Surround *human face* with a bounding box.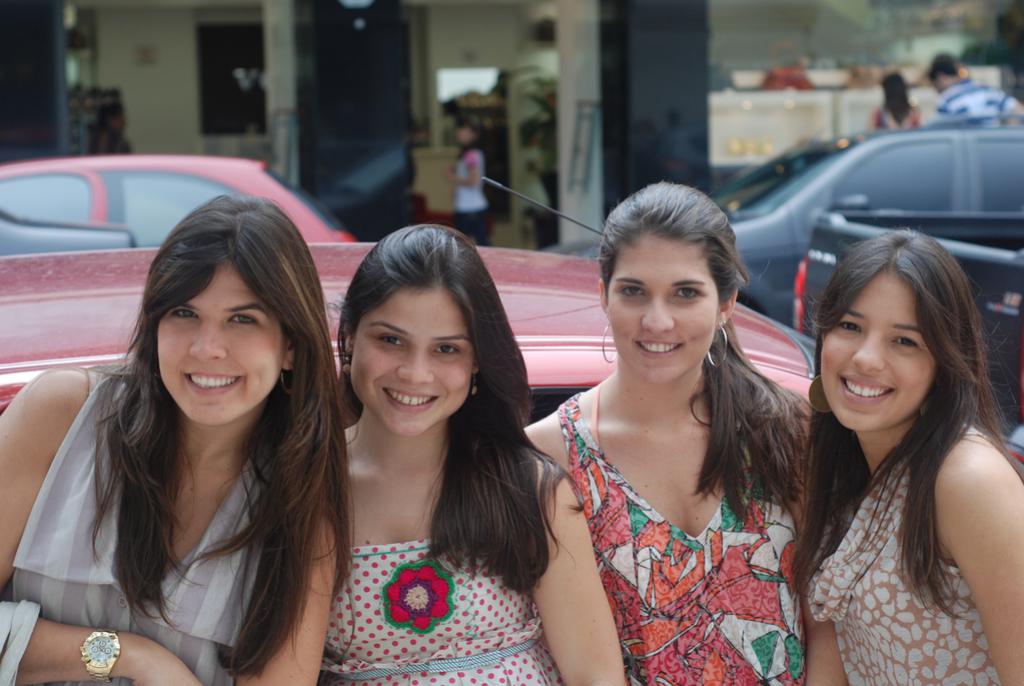
[x1=349, y1=293, x2=475, y2=441].
